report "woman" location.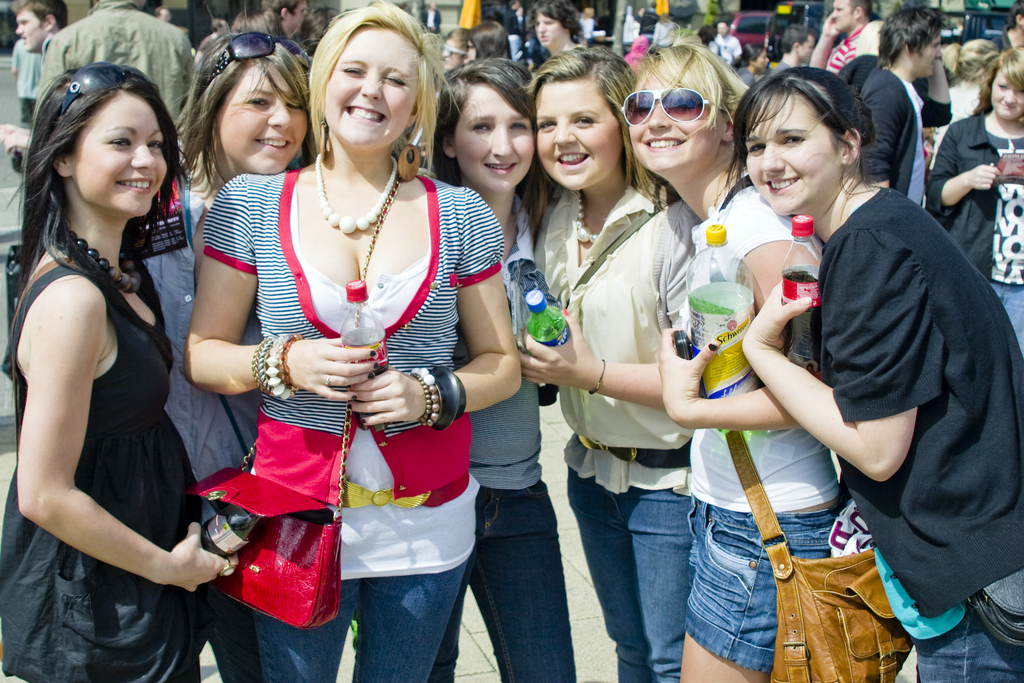
Report: l=922, t=42, r=1023, b=362.
